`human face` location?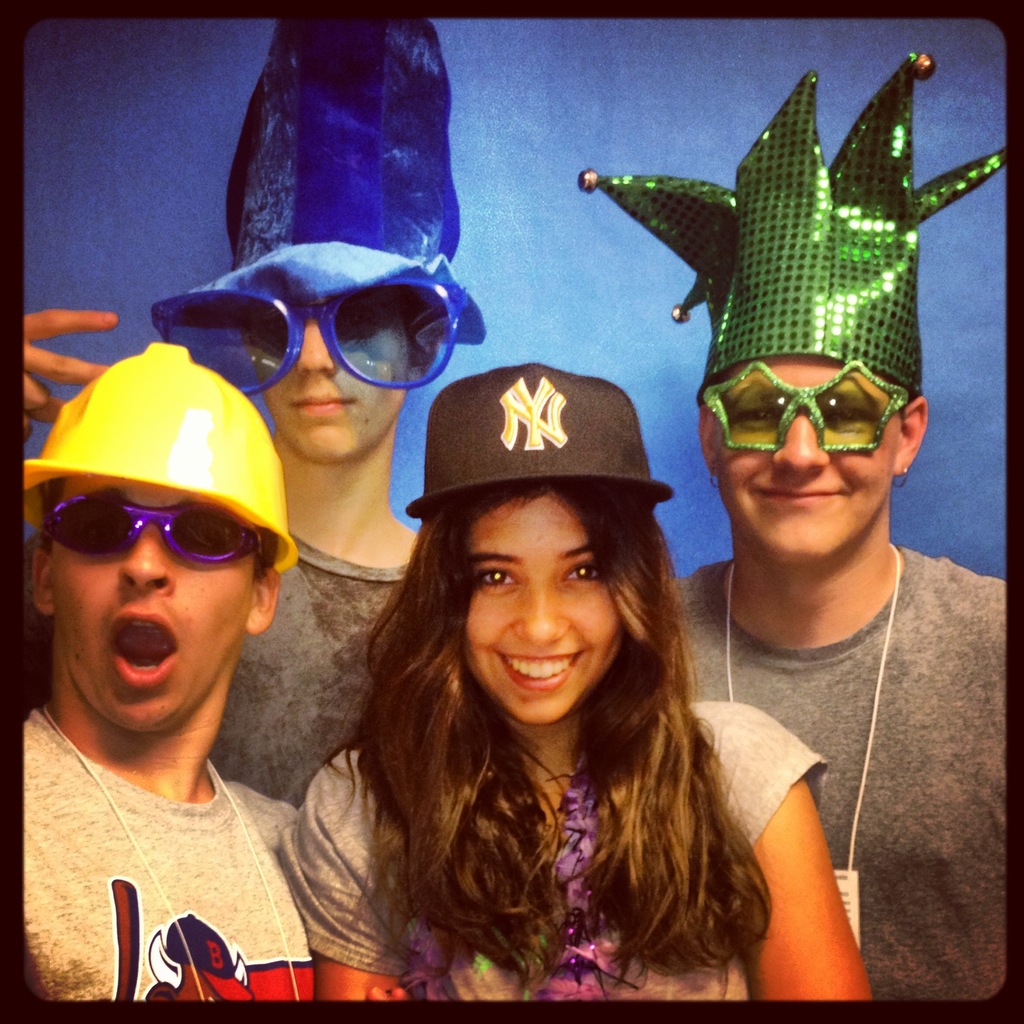
crop(249, 292, 399, 449)
